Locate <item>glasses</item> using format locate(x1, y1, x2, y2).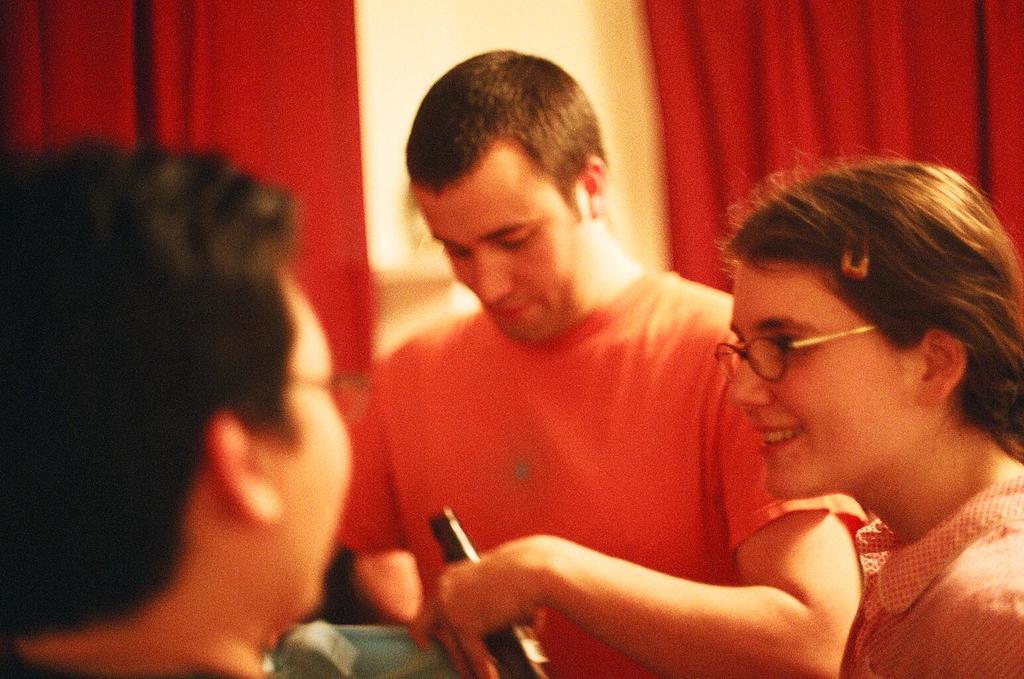
locate(724, 318, 954, 399).
